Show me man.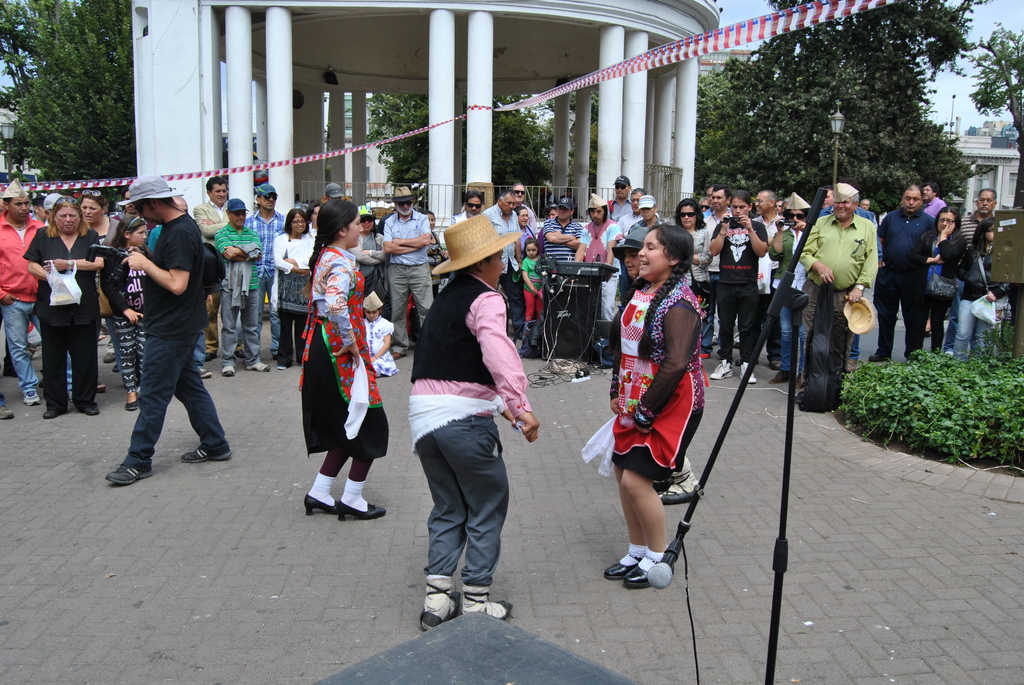
man is here: {"left": 856, "top": 193, "right": 870, "bottom": 213}.
